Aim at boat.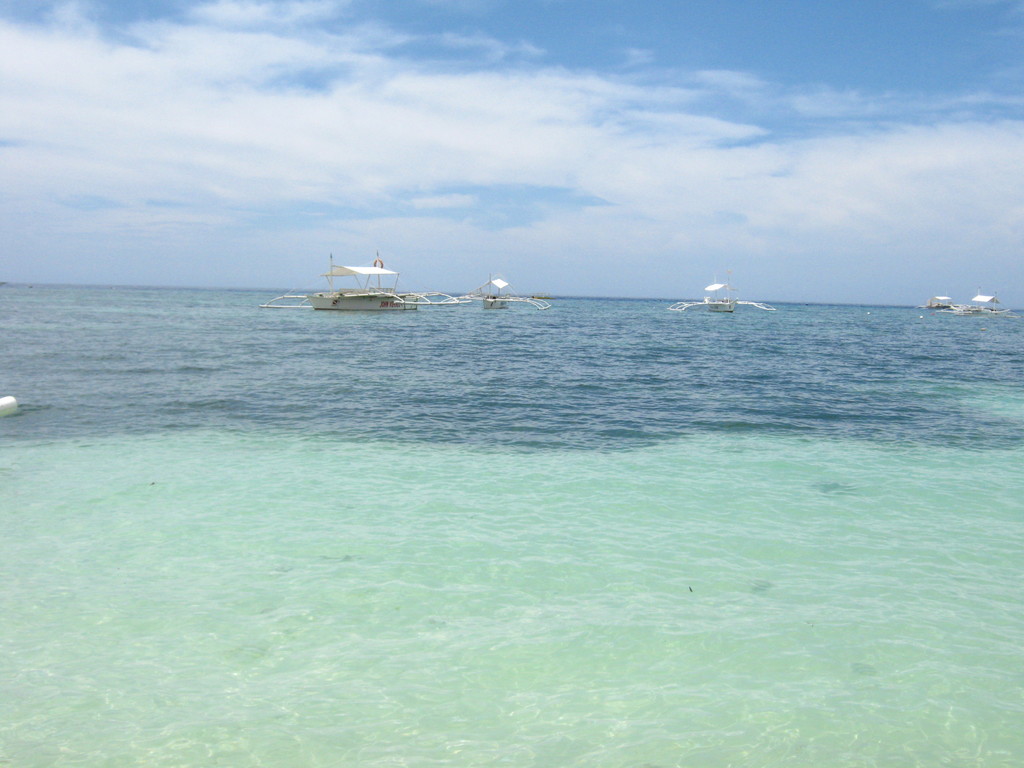
Aimed at bbox=[952, 294, 1004, 321].
